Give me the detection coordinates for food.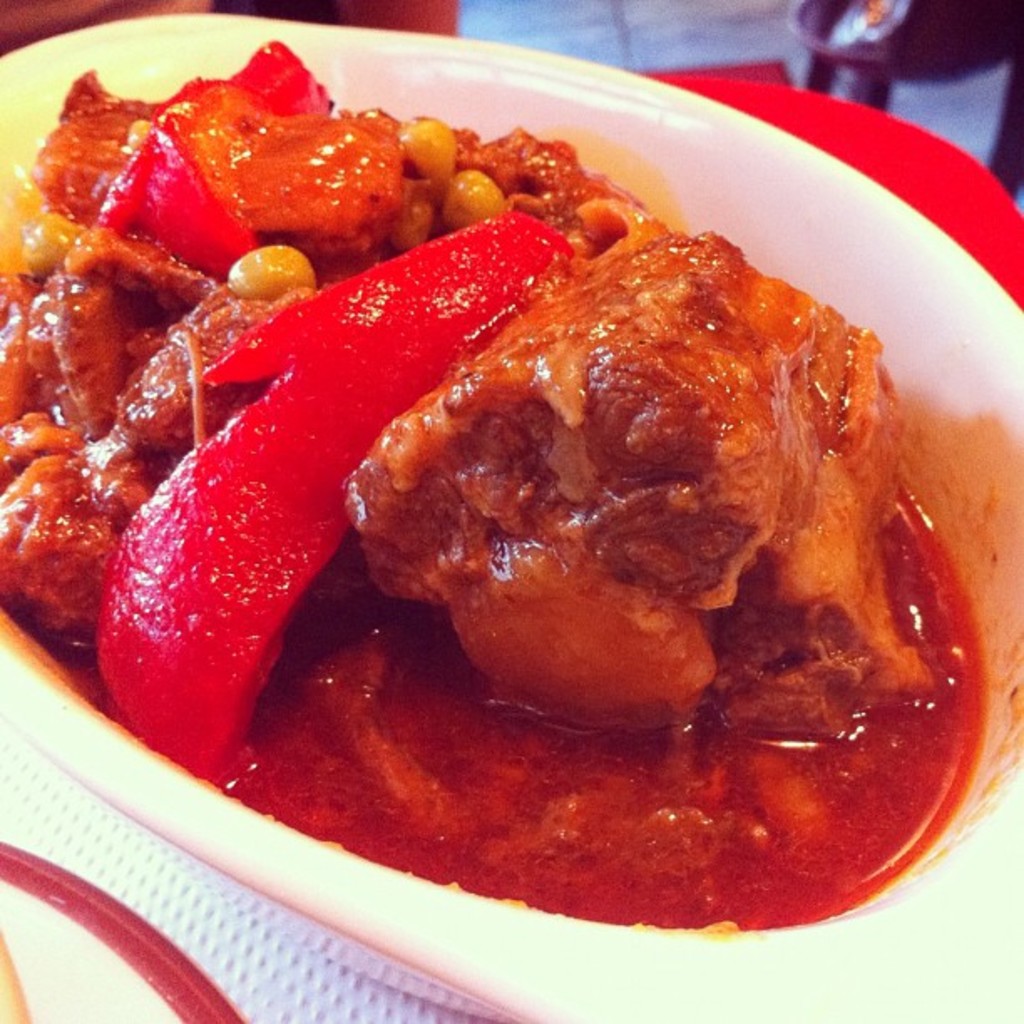
<box>132,117,960,952</box>.
